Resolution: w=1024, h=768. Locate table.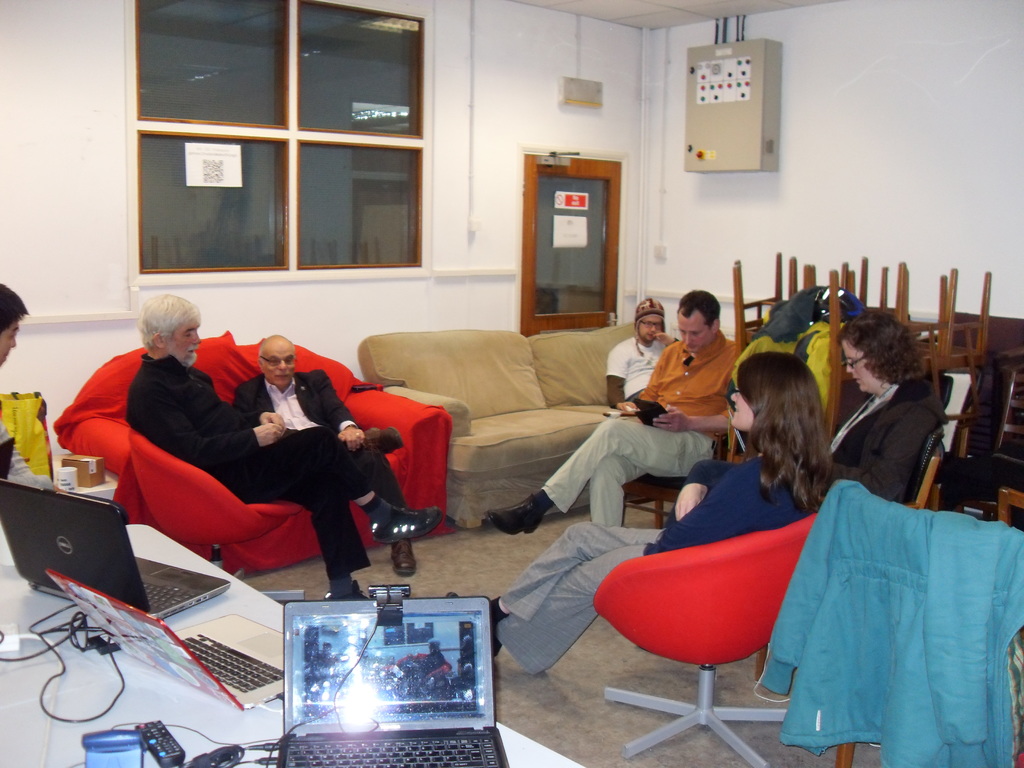
crop(0, 519, 586, 767).
